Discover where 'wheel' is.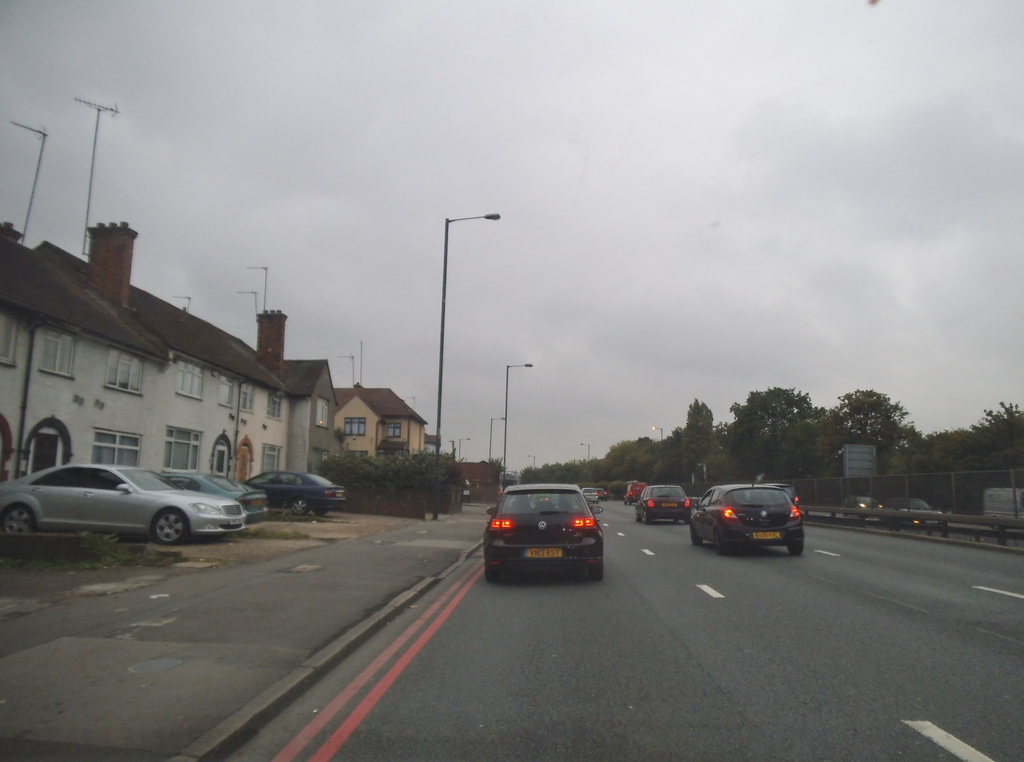
Discovered at [left=147, top=507, right=187, bottom=544].
